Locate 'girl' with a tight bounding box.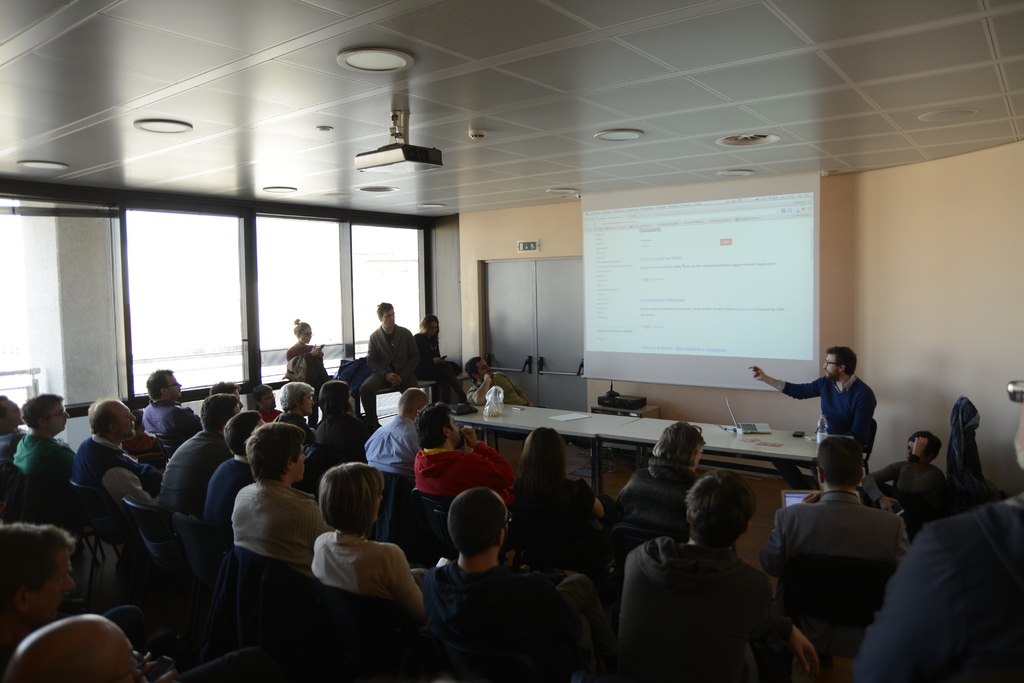
{"left": 284, "top": 318, "right": 333, "bottom": 427}.
